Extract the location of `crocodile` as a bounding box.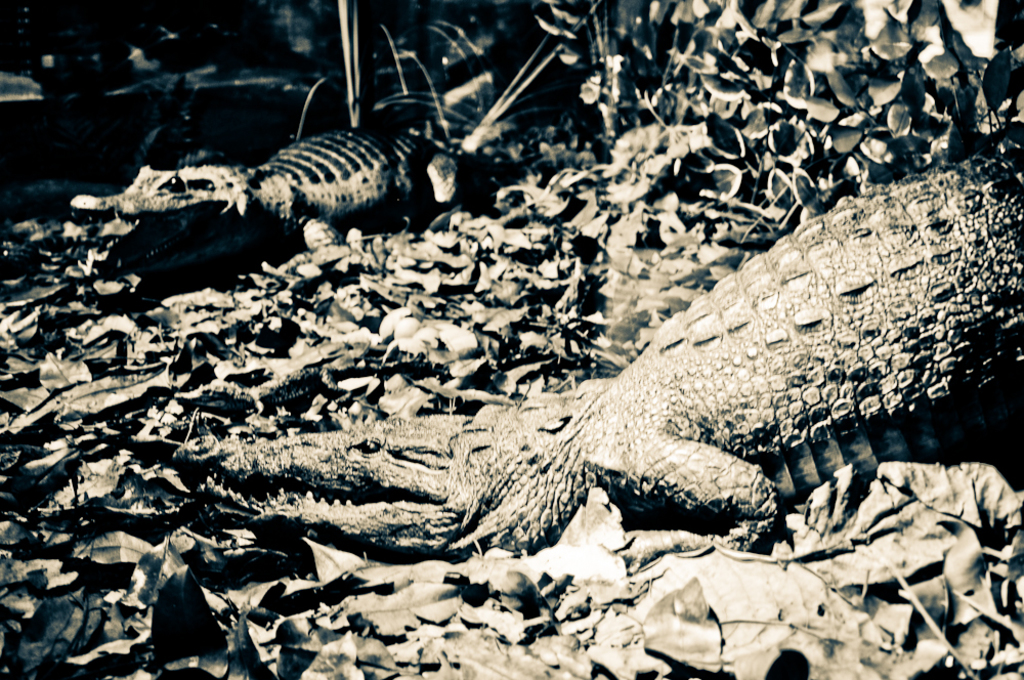
<region>63, 128, 488, 263</region>.
